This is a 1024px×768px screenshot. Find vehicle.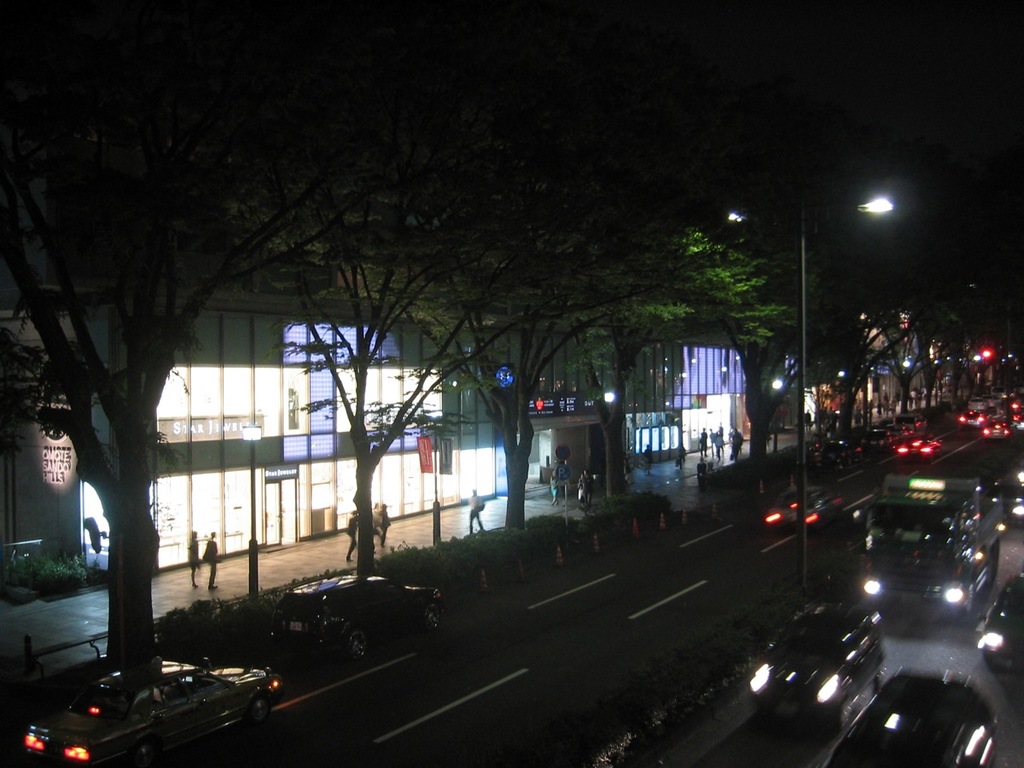
Bounding box: (819,673,996,767).
